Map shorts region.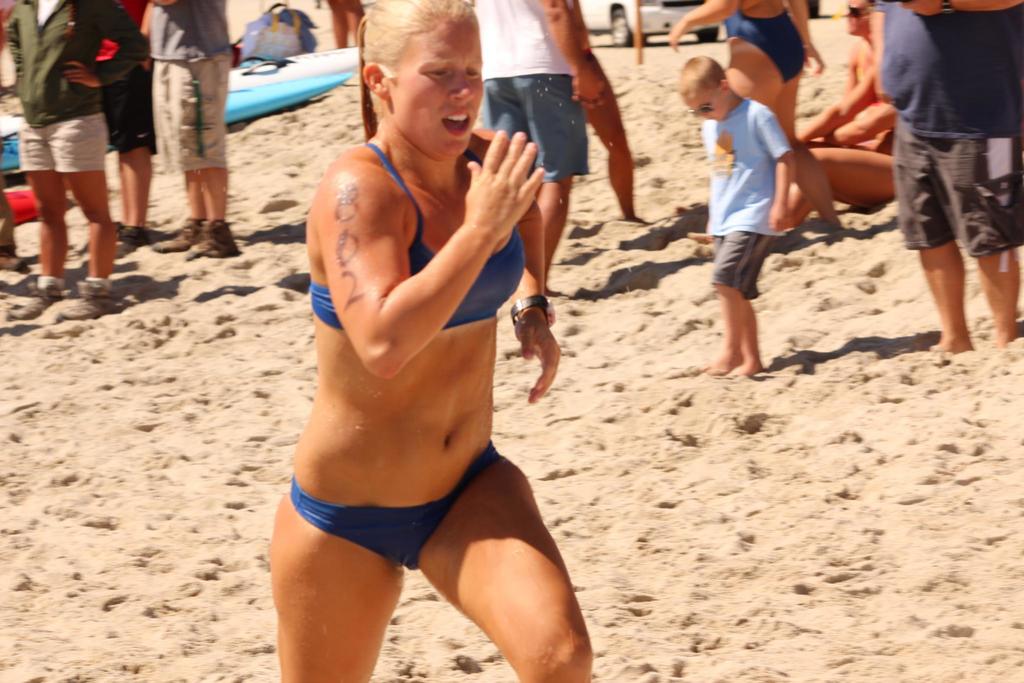
Mapped to (20,122,110,174).
